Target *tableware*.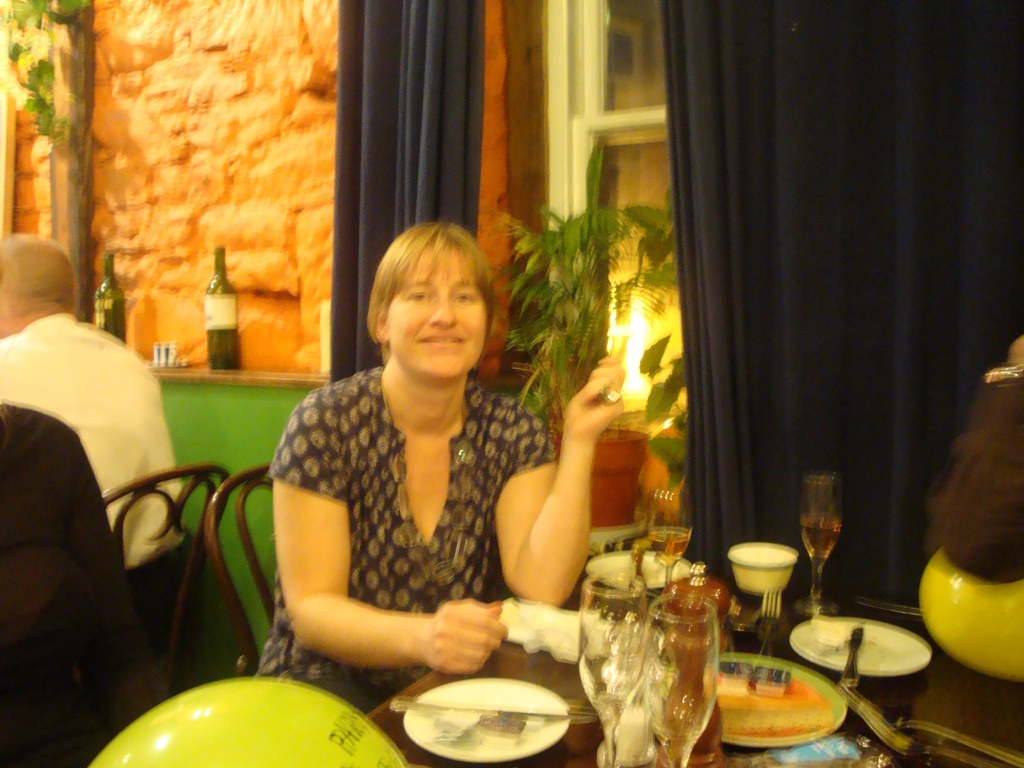
Target region: <box>794,467,846,615</box>.
